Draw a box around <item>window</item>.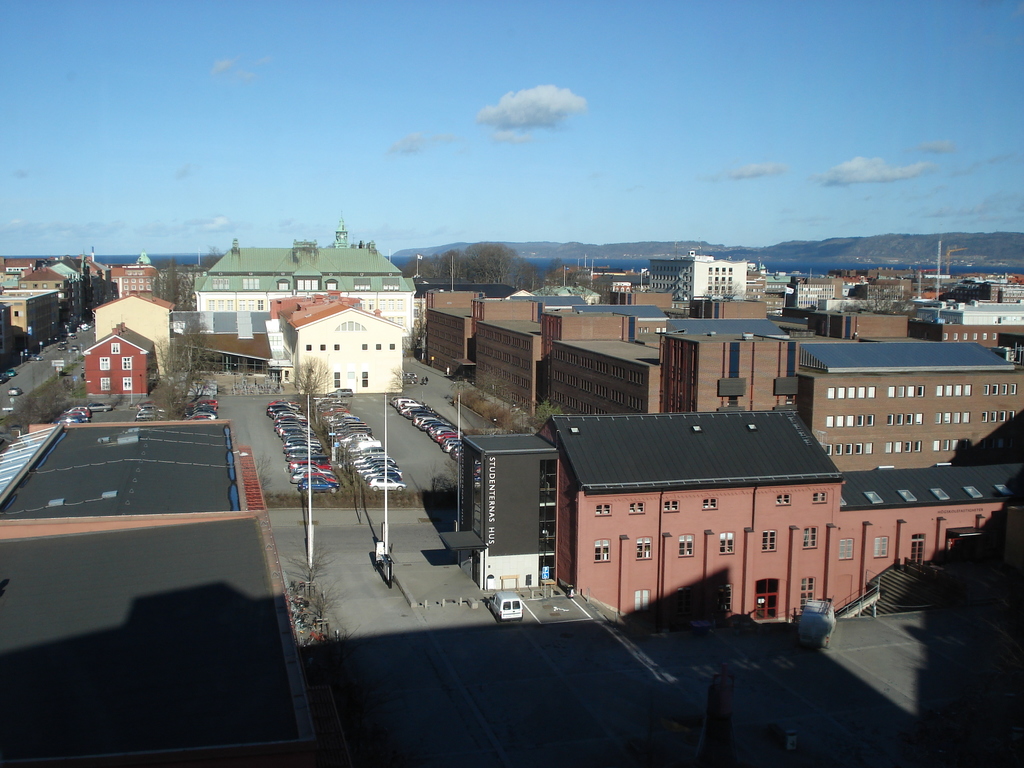
{"x1": 636, "y1": 540, "x2": 650, "y2": 557}.
